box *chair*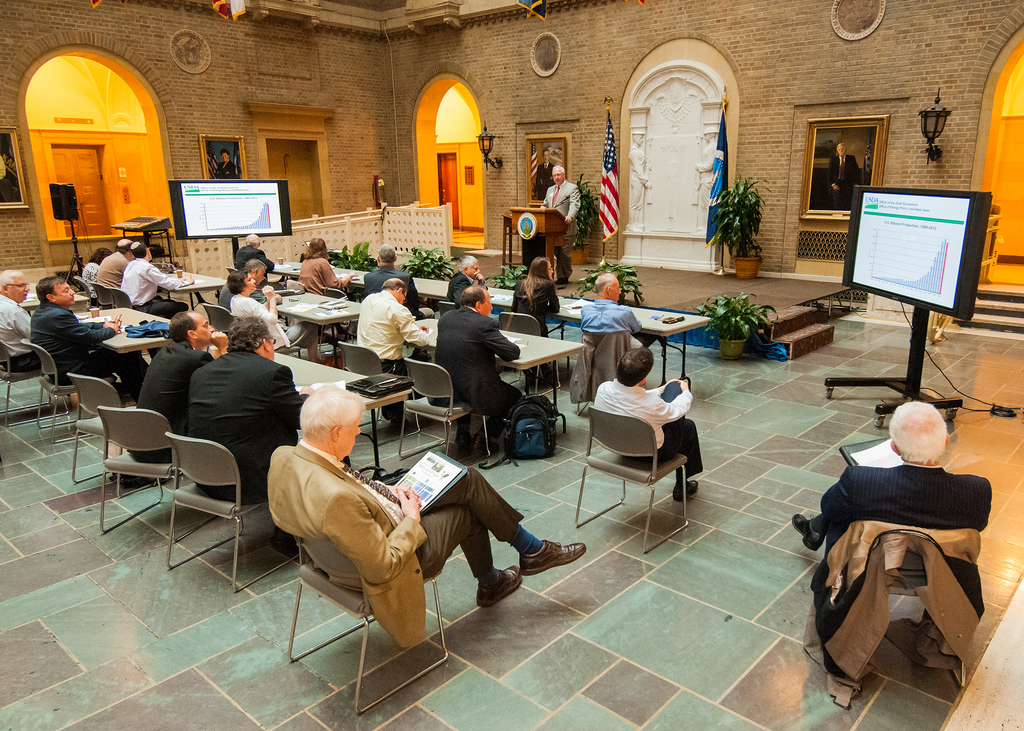
{"left": 195, "top": 300, "right": 307, "bottom": 362}
